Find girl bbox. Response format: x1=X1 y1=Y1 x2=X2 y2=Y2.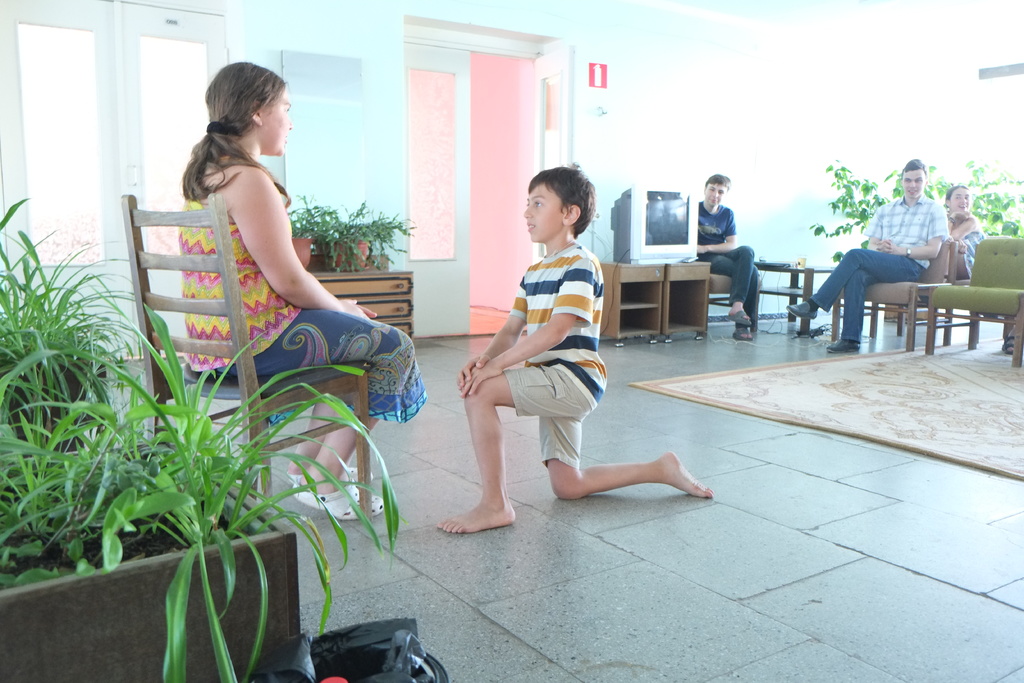
x1=929 y1=183 x2=986 y2=280.
